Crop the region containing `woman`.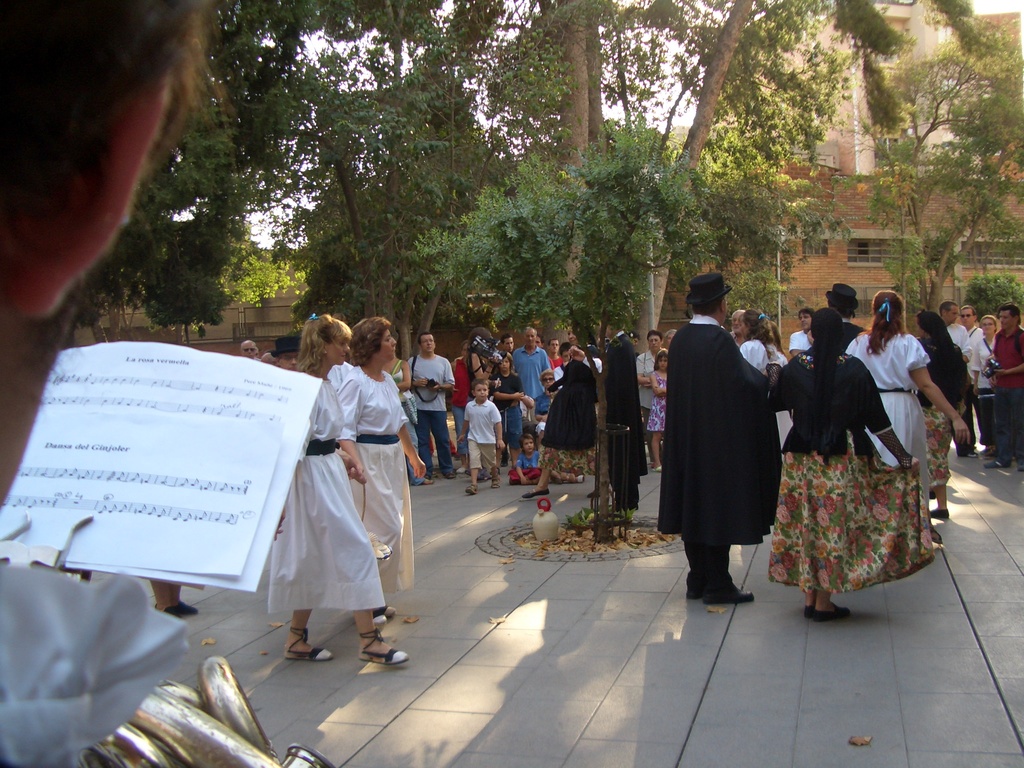
Crop region: locate(634, 331, 668, 468).
